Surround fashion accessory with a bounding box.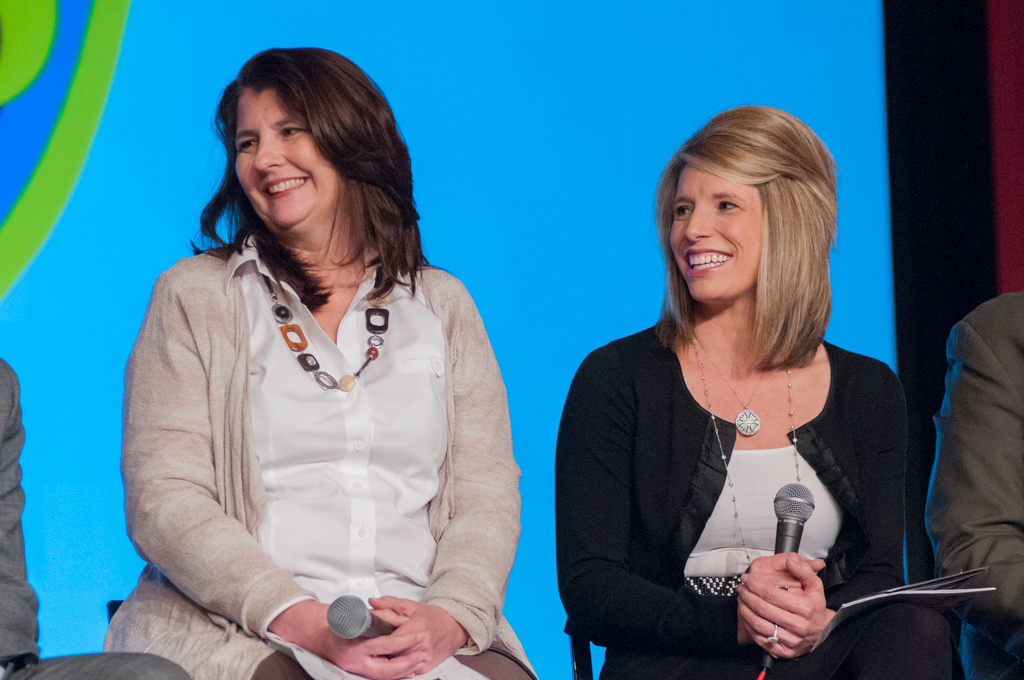
(x1=702, y1=345, x2=775, y2=440).
